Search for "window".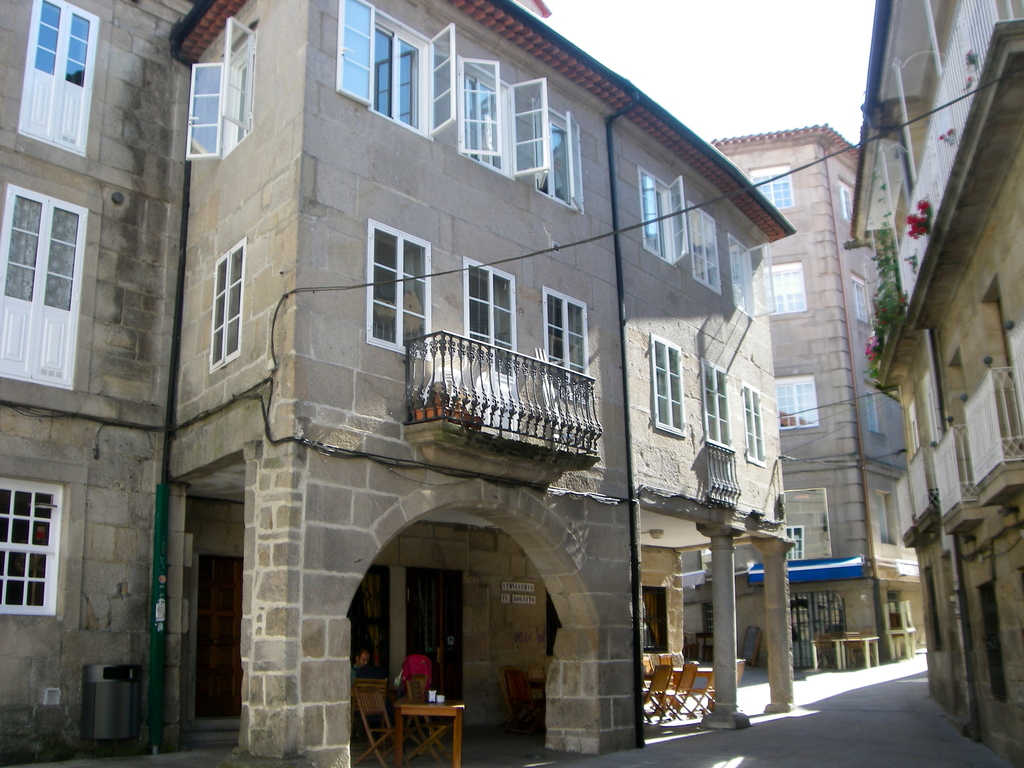
Found at (x1=774, y1=375, x2=821, y2=429).
